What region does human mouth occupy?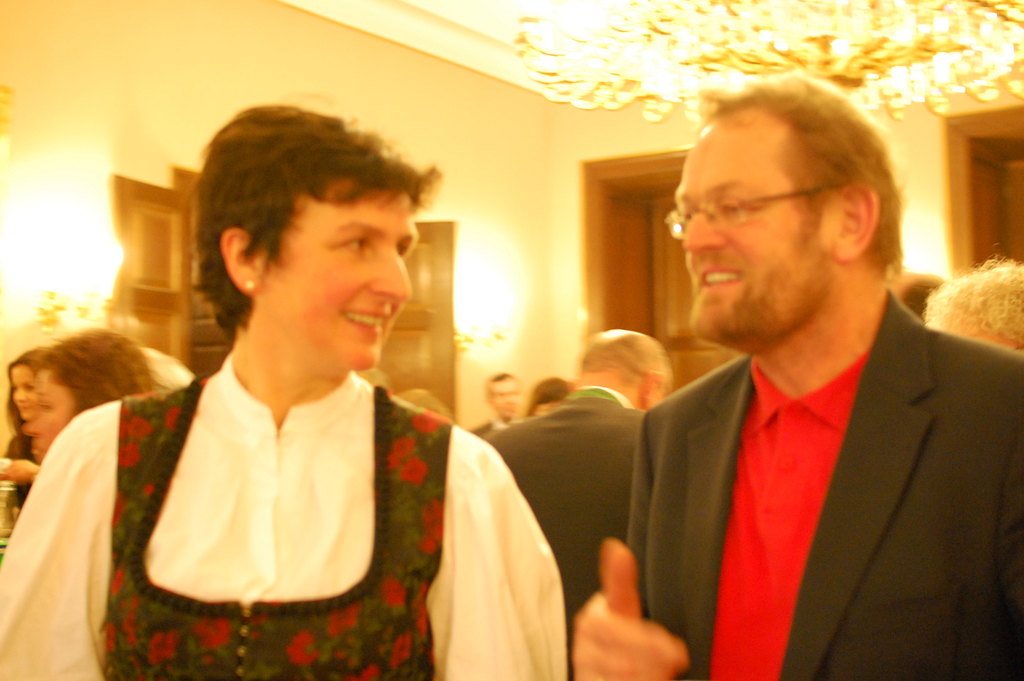
region(345, 312, 388, 336).
